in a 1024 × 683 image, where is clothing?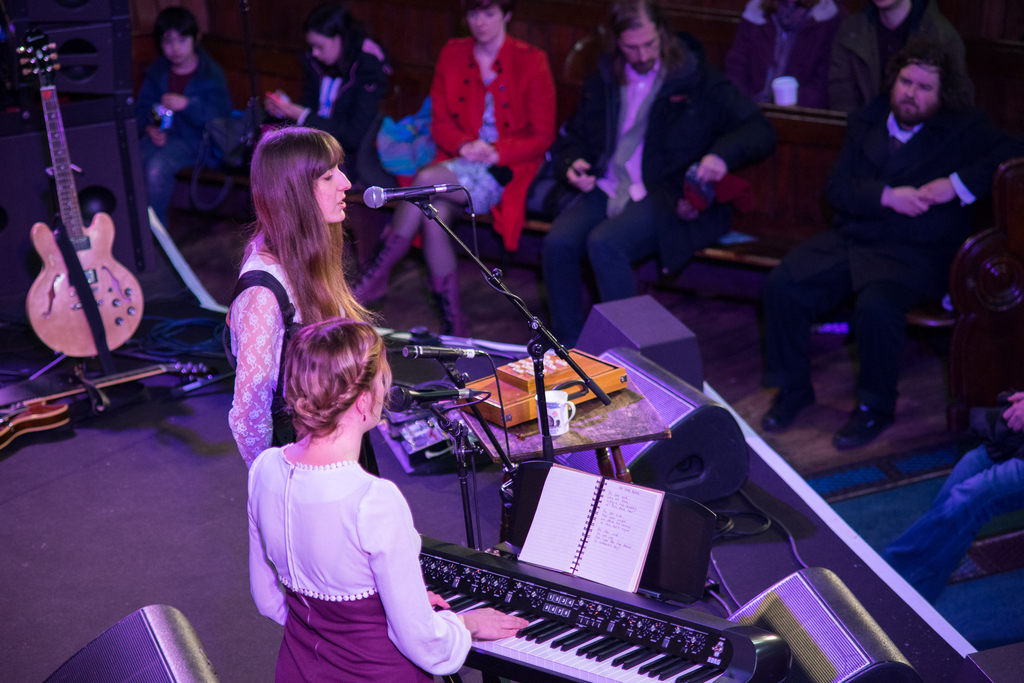
crop(769, 1, 861, 113).
